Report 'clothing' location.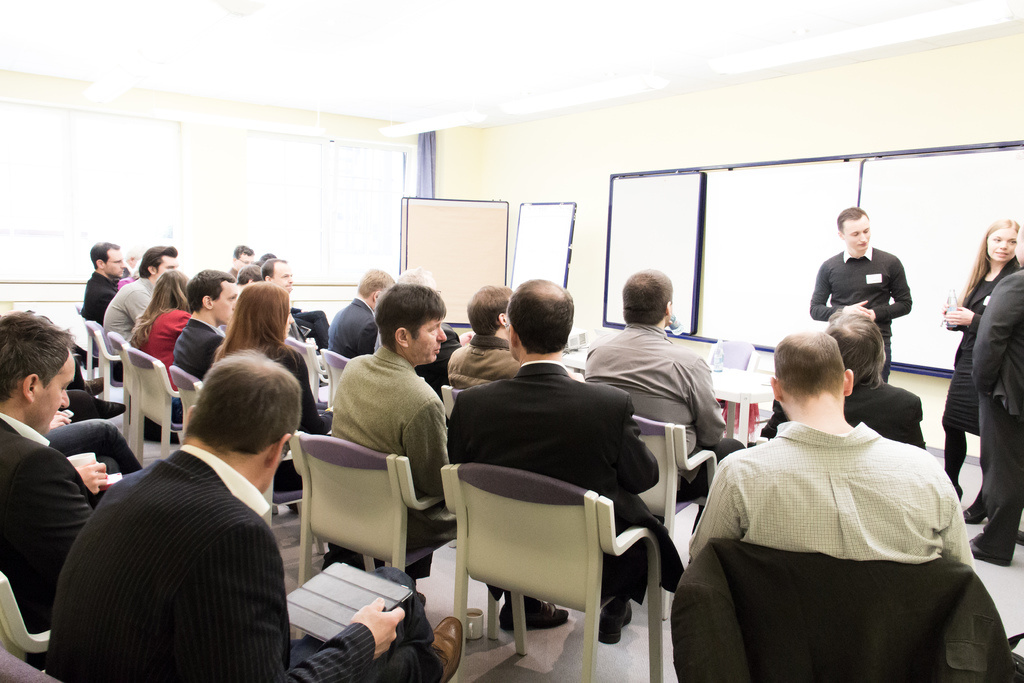
Report: BBox(810, 247, 908, 386).
